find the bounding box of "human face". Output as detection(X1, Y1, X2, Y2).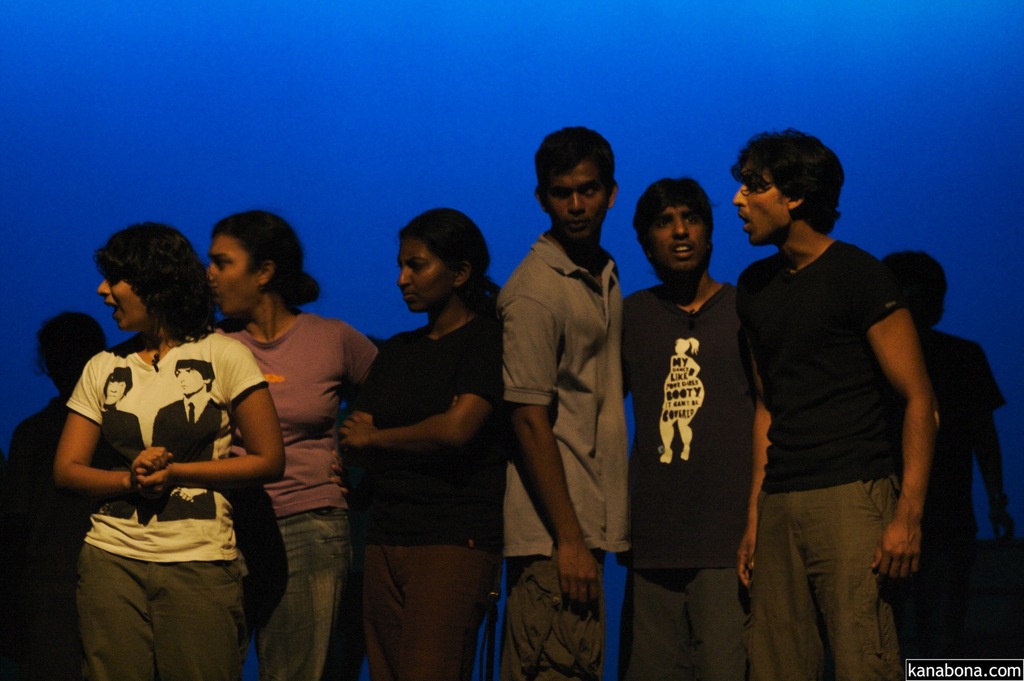
detection(645, 199, 714, 277).
